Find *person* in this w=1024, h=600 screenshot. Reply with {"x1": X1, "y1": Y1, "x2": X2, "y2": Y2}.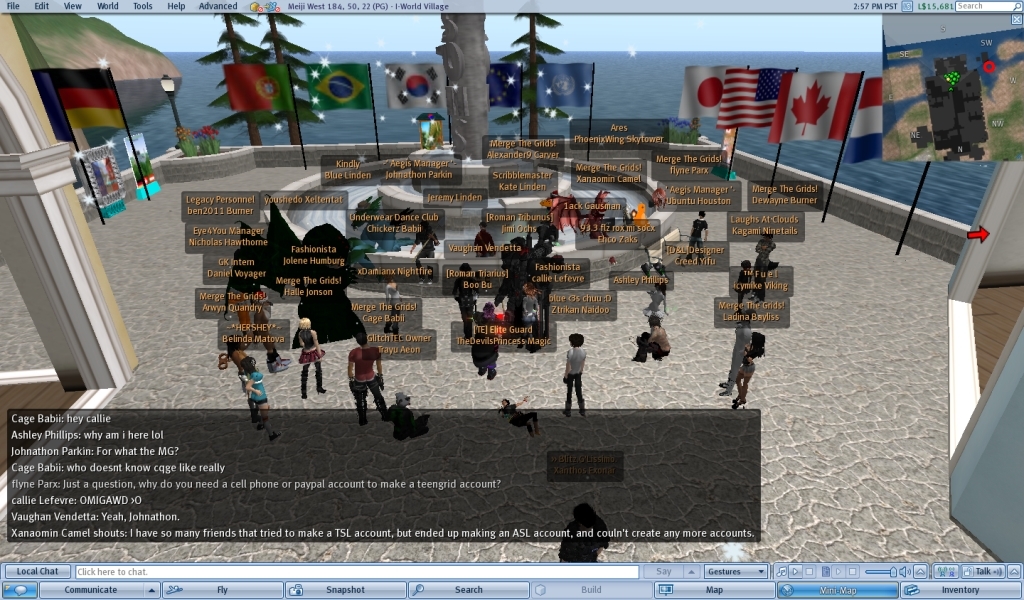
{"x1": 560, "y1": 329, "x2": 587, "y2": 416}.
